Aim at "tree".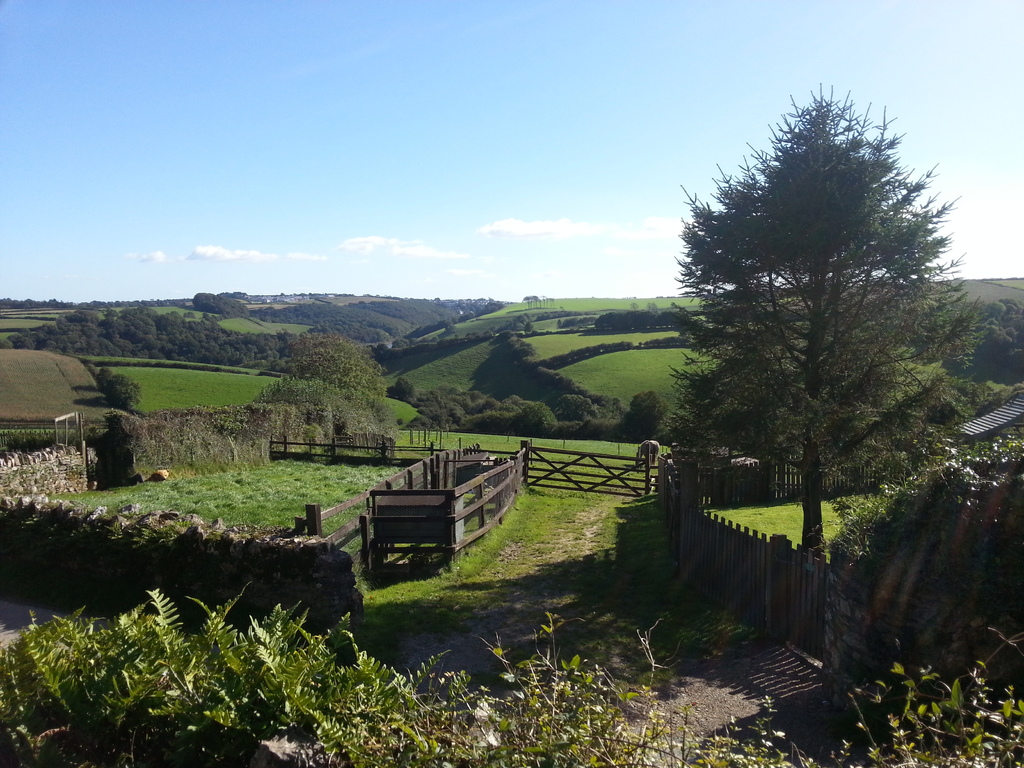
Aimed at region(104, 373, 142, 409).
